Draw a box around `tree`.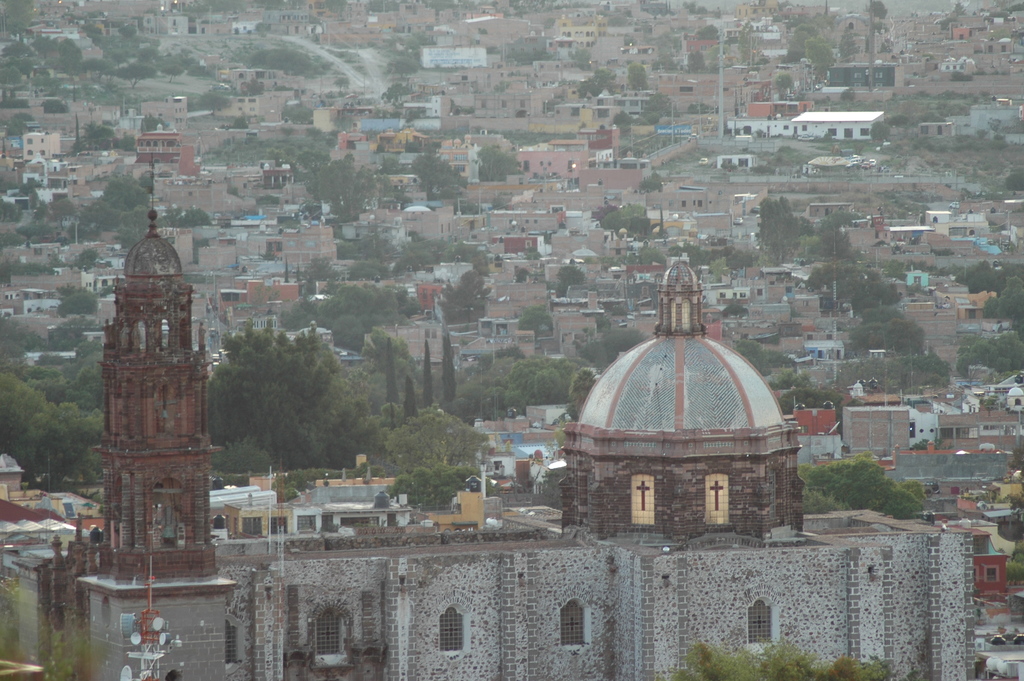
x1=884, y1=115, x2=906, y2=124.
